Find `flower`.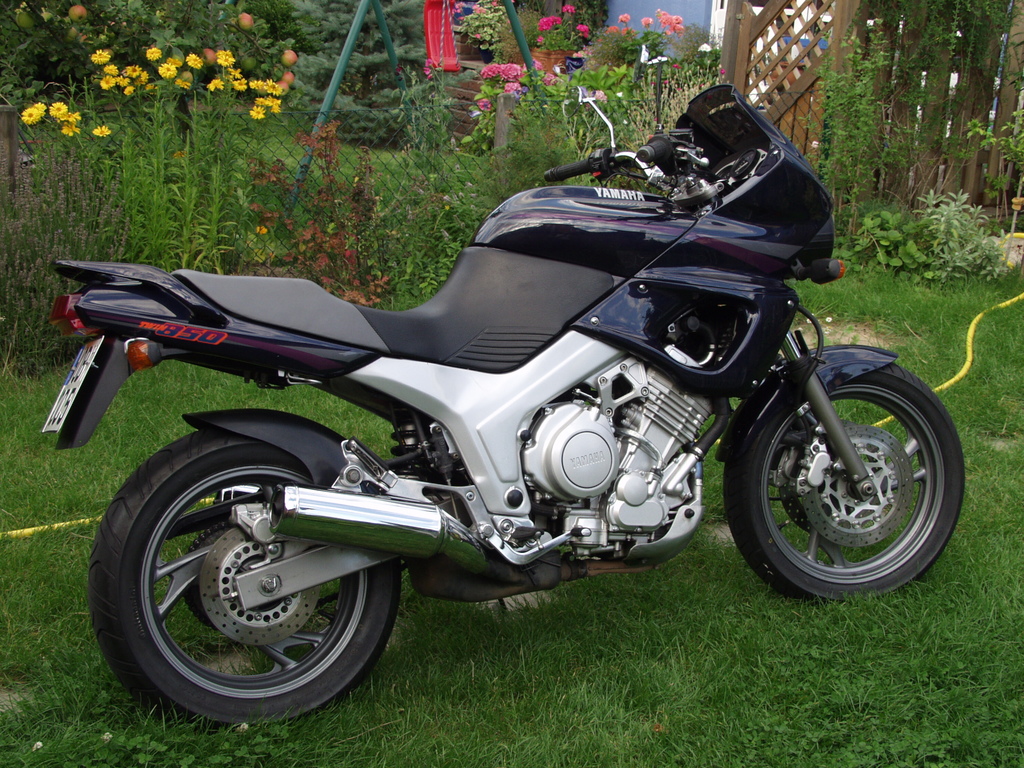
{"x1": 541, "y1": 74, "x2": 557, "y2": 90}.
